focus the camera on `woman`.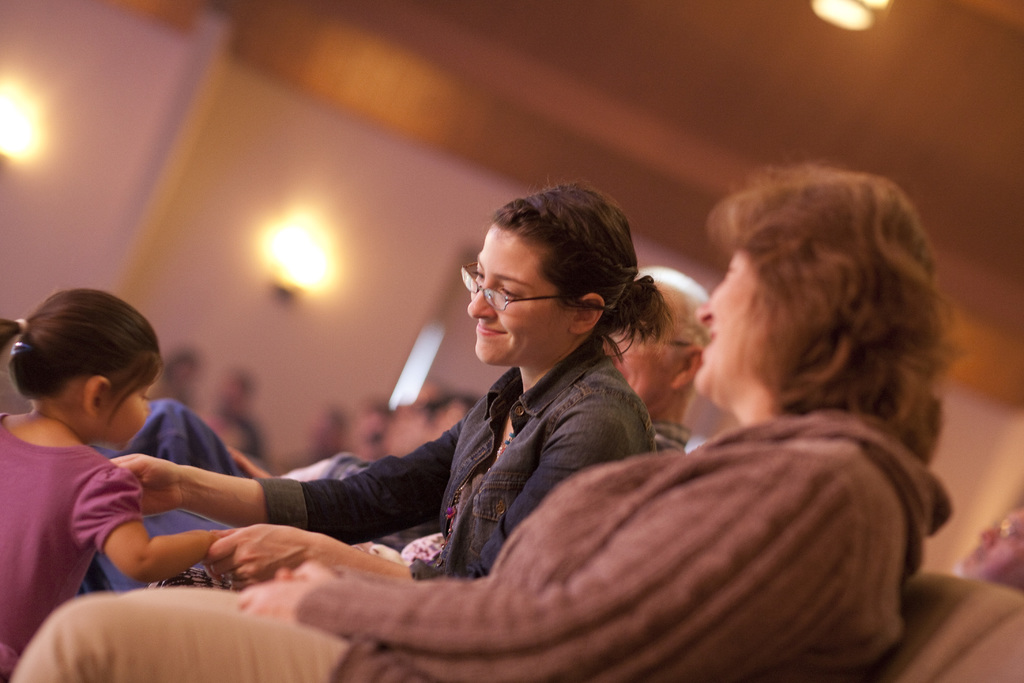
Focus region: crop(108, 179, 669, 588).
